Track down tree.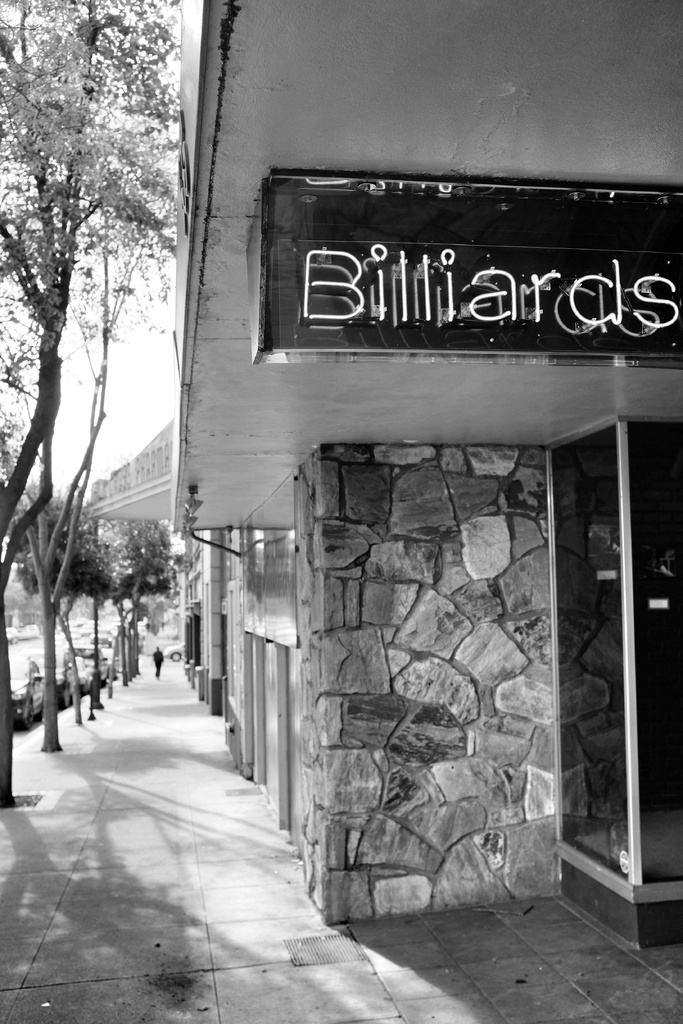
Tracked to [0,0,184,804].
